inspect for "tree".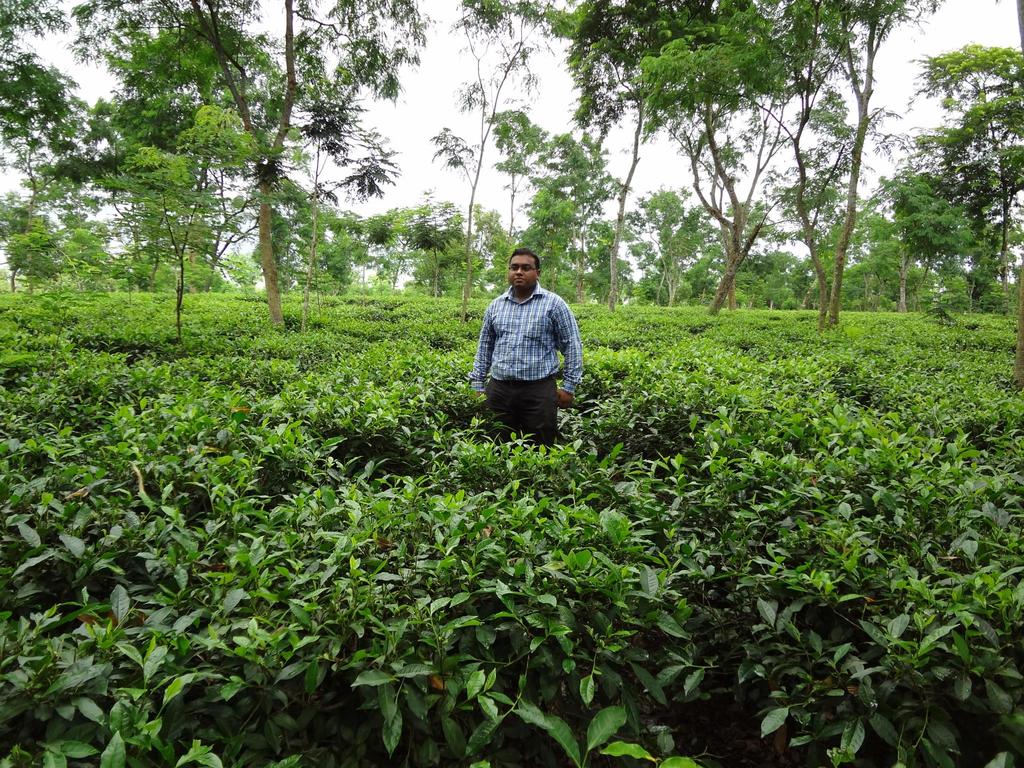
Inspection: [x1=570, y1=0, x2=803, y2=291].
